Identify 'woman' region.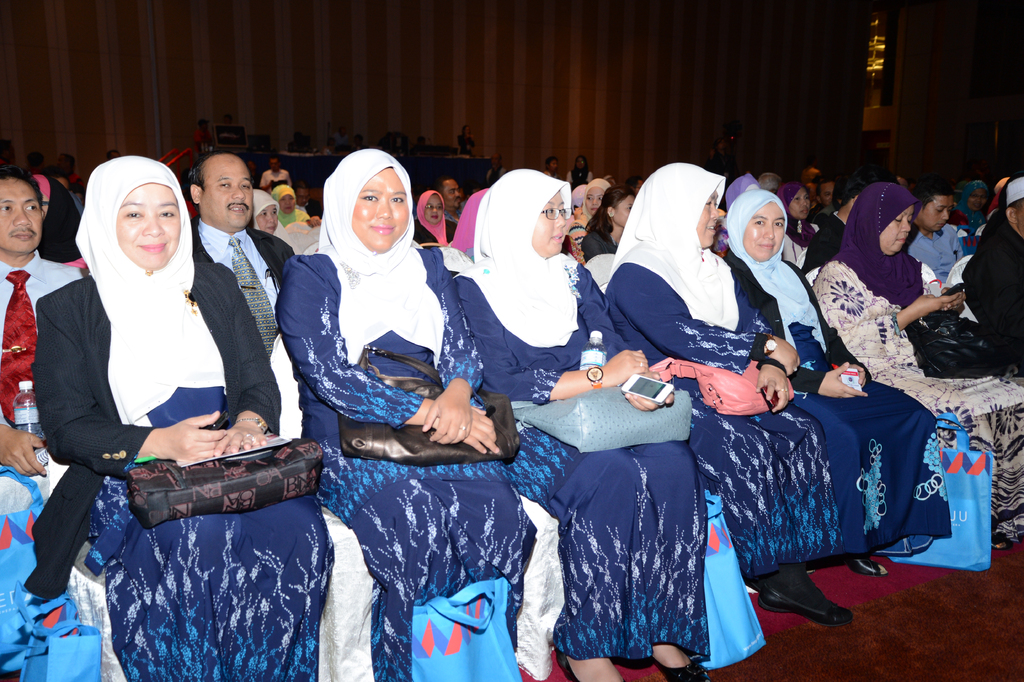
Region: 412/189/458/249.
